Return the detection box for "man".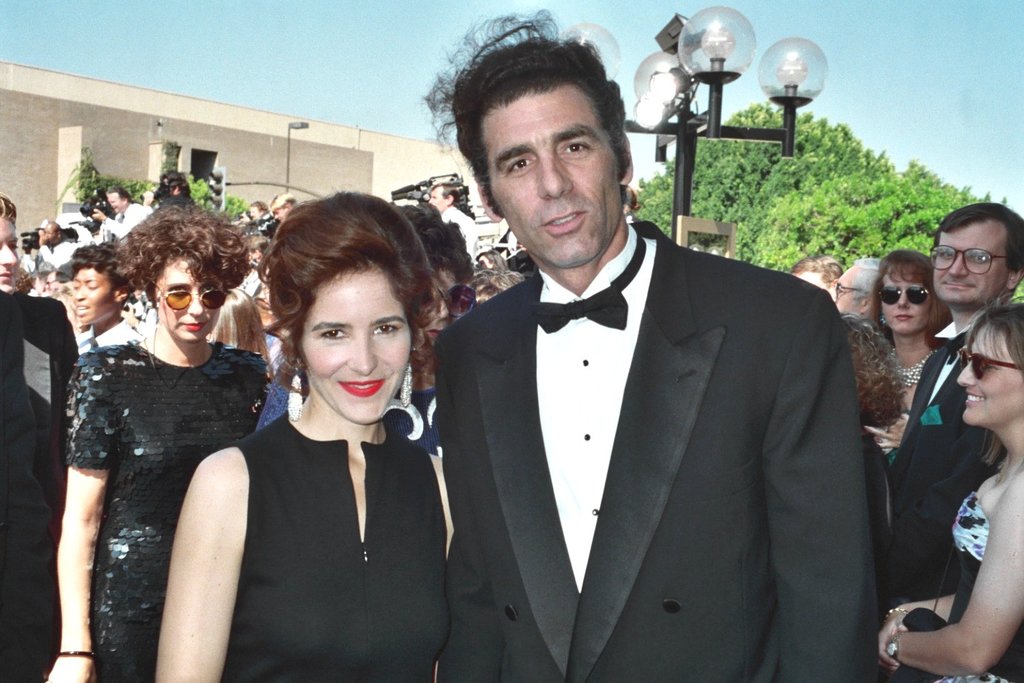
BBox(86, 185, 160, 249).
